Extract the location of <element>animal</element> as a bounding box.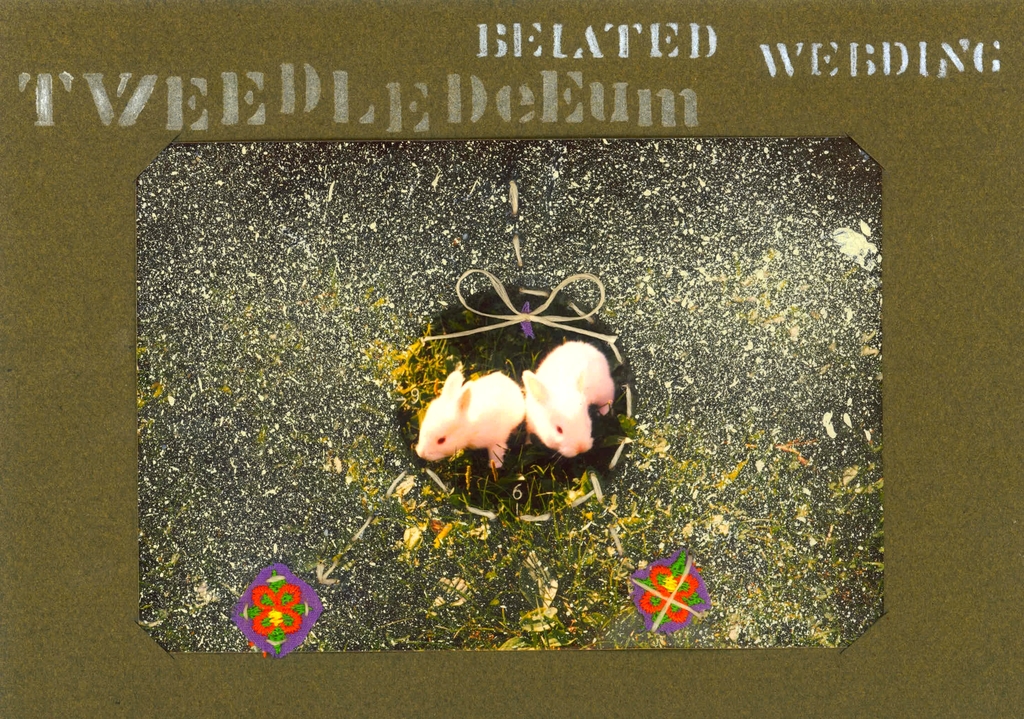
detection(515, 332, 635, 471).
